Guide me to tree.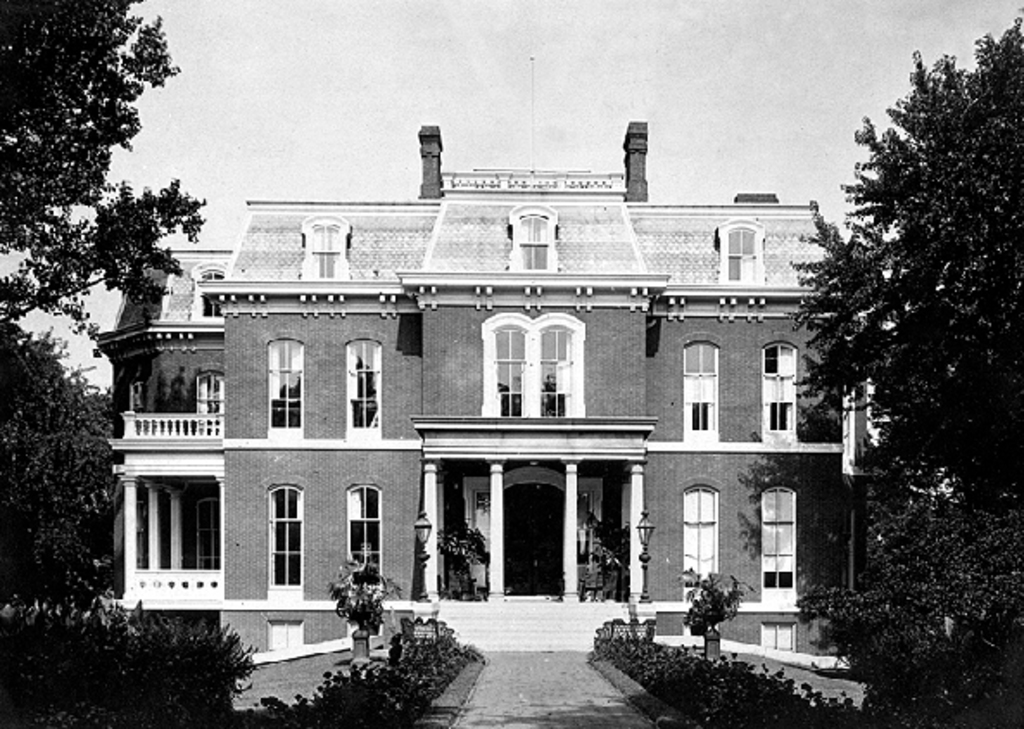
Guidance: bbox=(321, 536, 404, 639).
